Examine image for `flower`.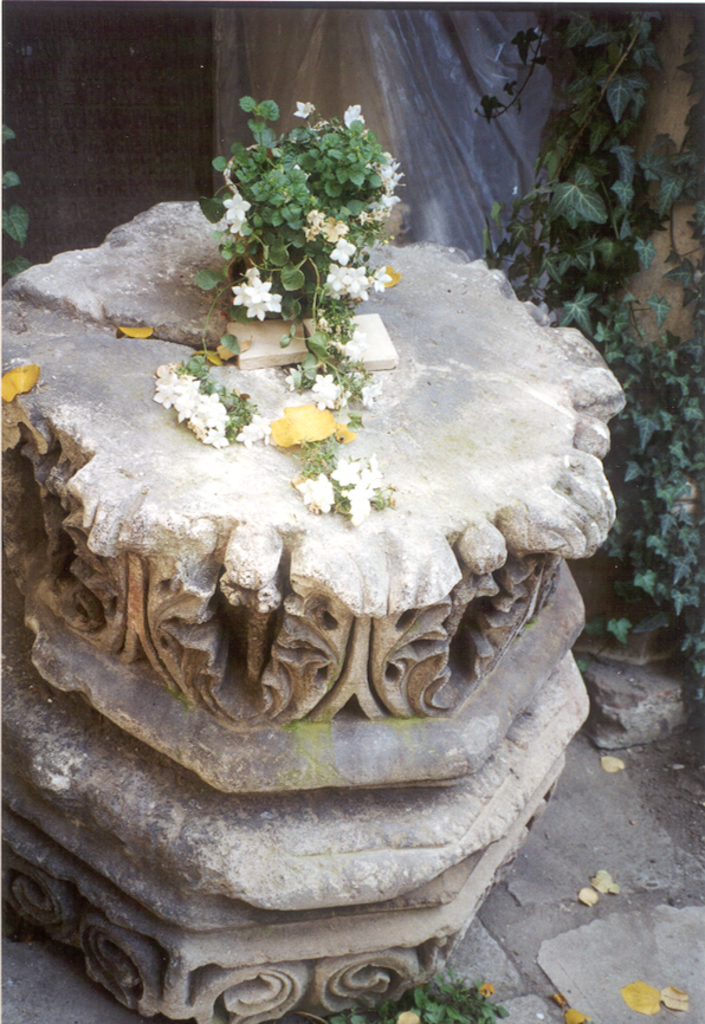
Examination result: region(310, 372, 336, 408).
